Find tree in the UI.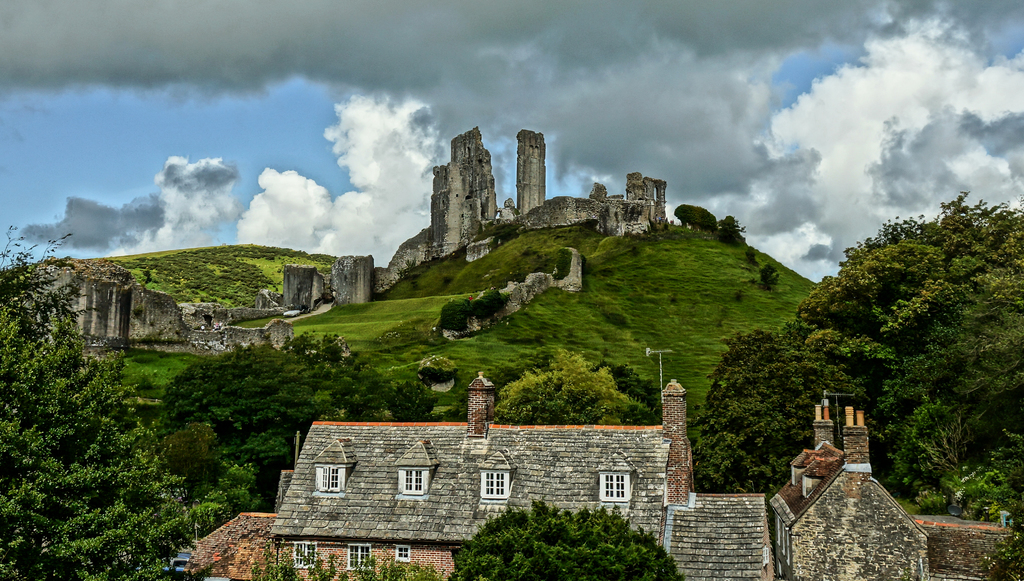
UI element at detection(693, 317, 808, 497).
